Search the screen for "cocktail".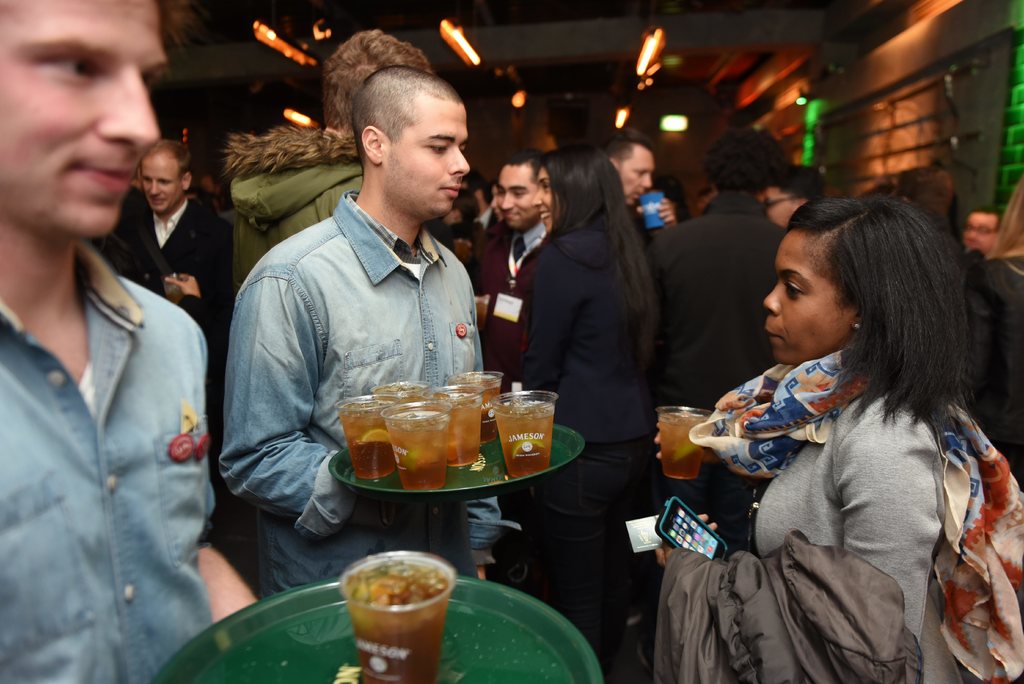
Found at box(337, 396, 400, 482).
